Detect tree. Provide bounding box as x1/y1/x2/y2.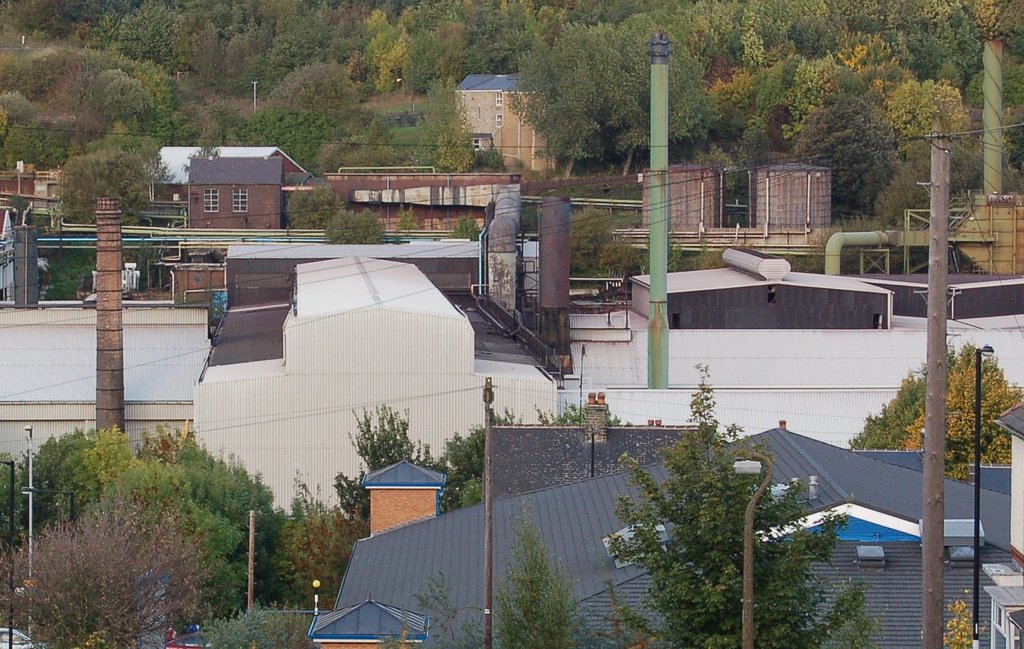
588/381/832/617.
